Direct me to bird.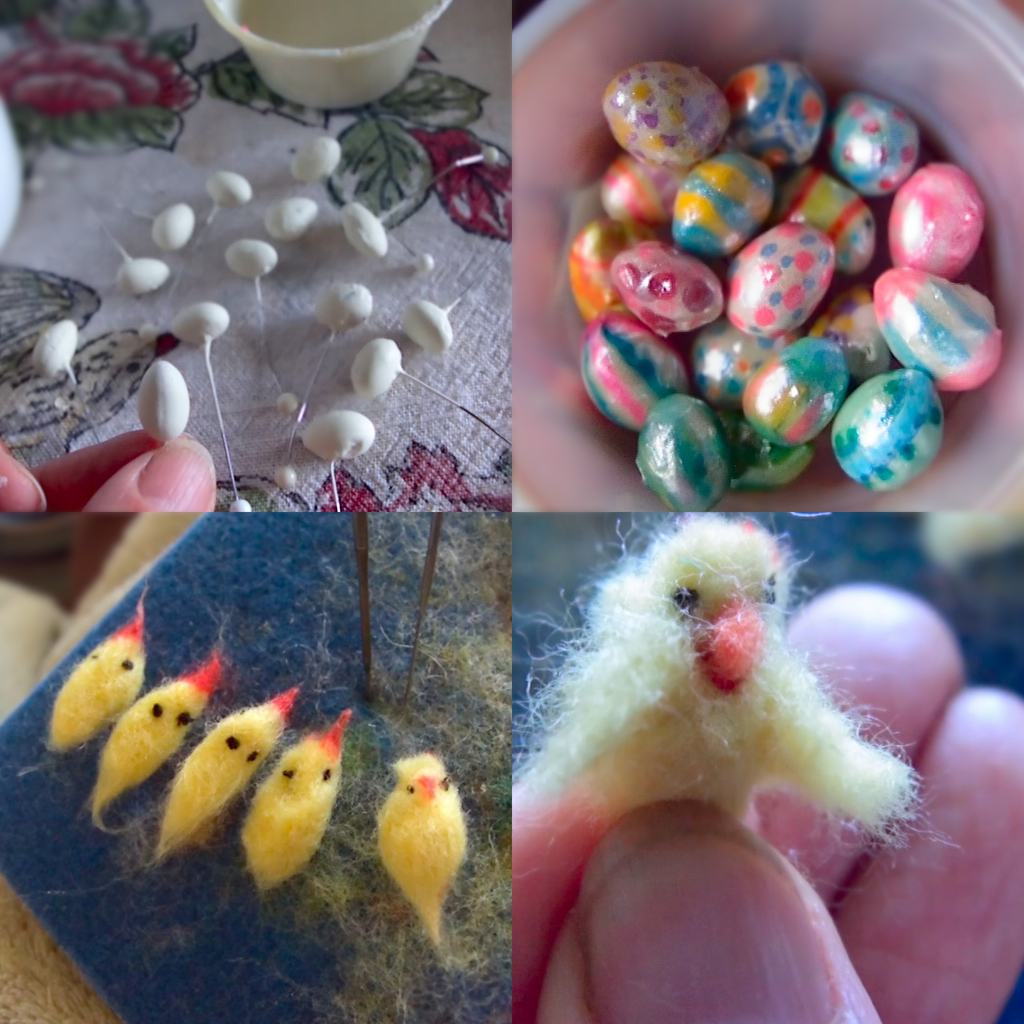
Direction: detection(84, 650, 221, 829).
